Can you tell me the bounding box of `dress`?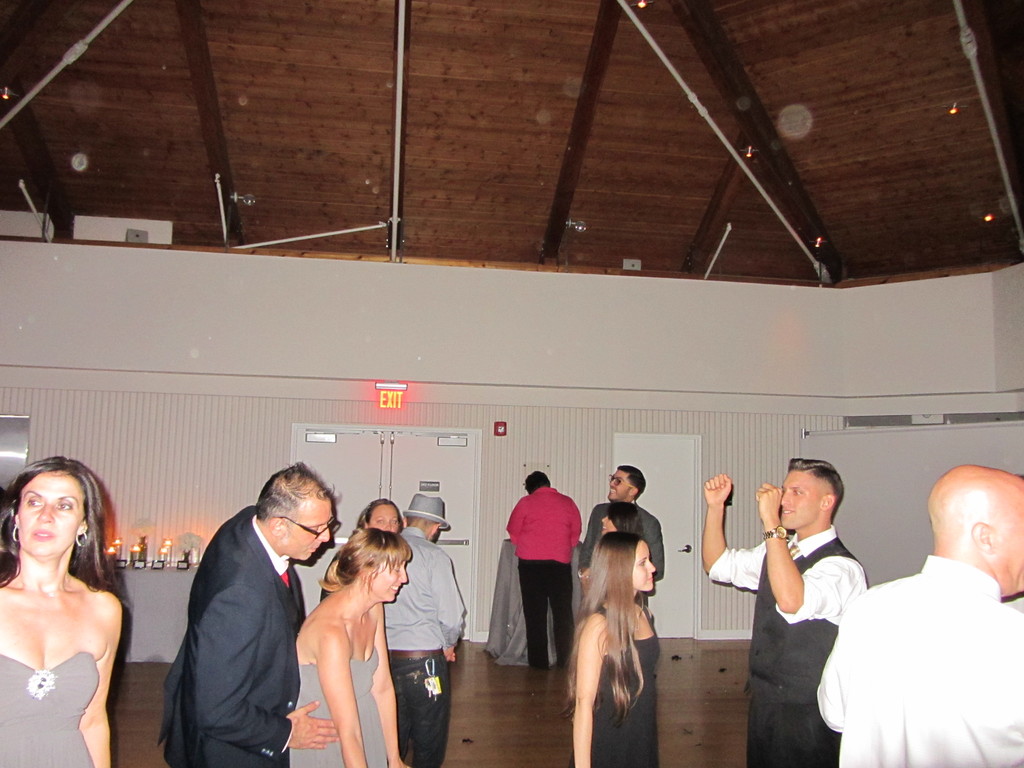
291,645,388,767.
